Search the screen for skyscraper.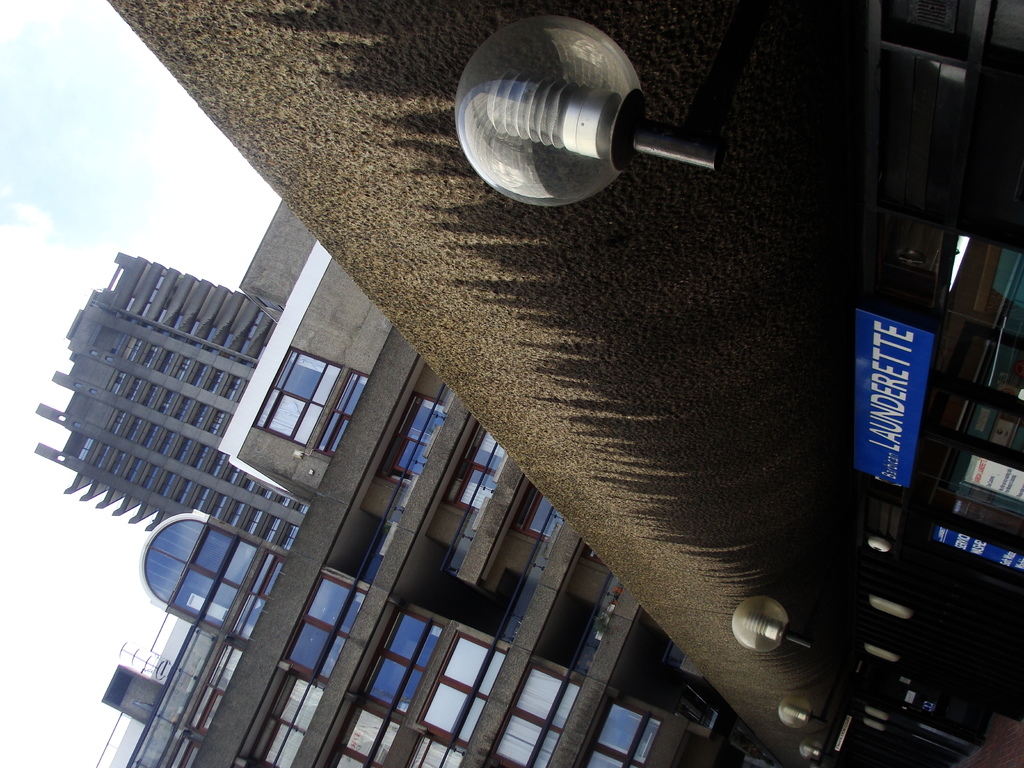
Found at 44/211/324/632.
